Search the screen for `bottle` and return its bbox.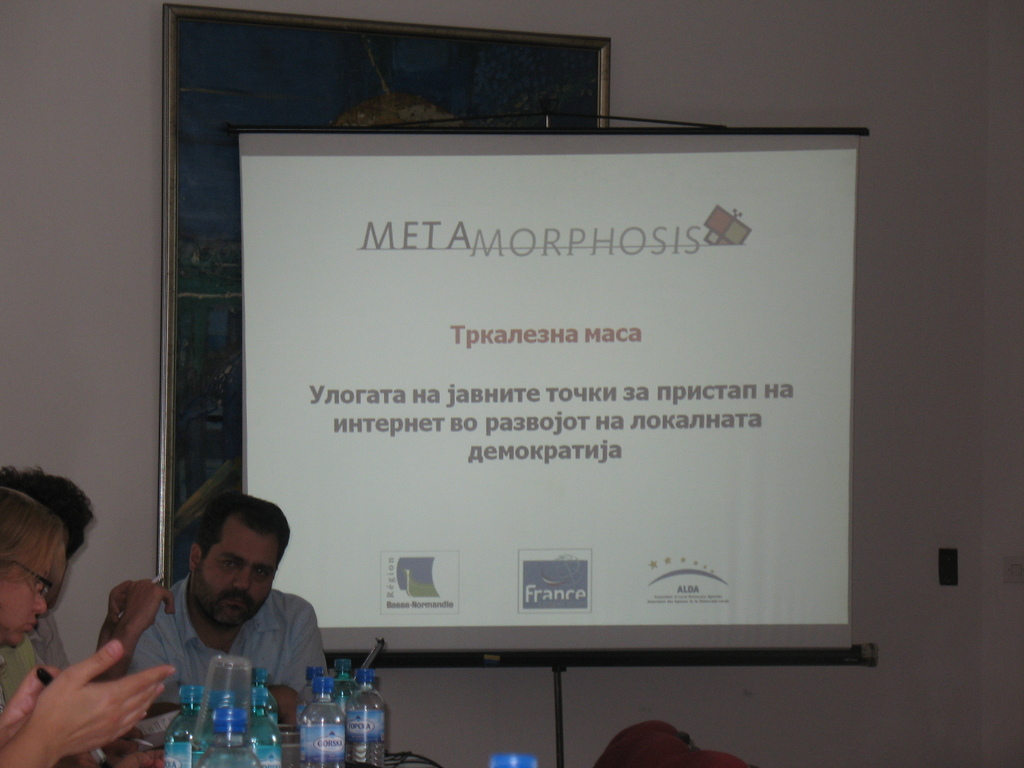
Found: bbox(349, 662, 387, 767).
